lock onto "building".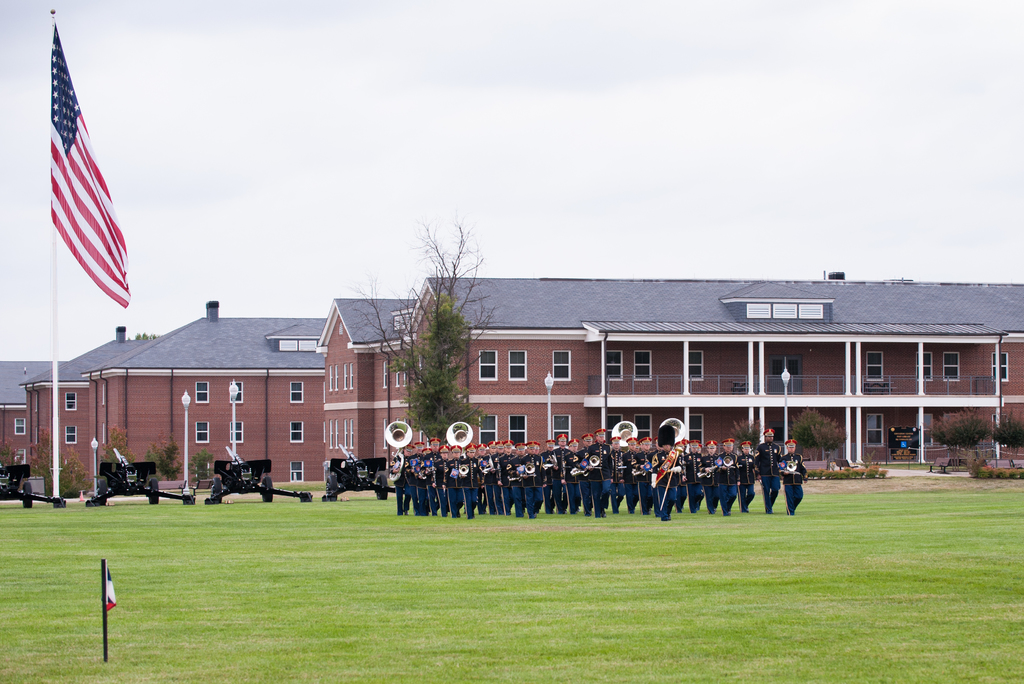
Locked: (0, 357, 63, 487).
